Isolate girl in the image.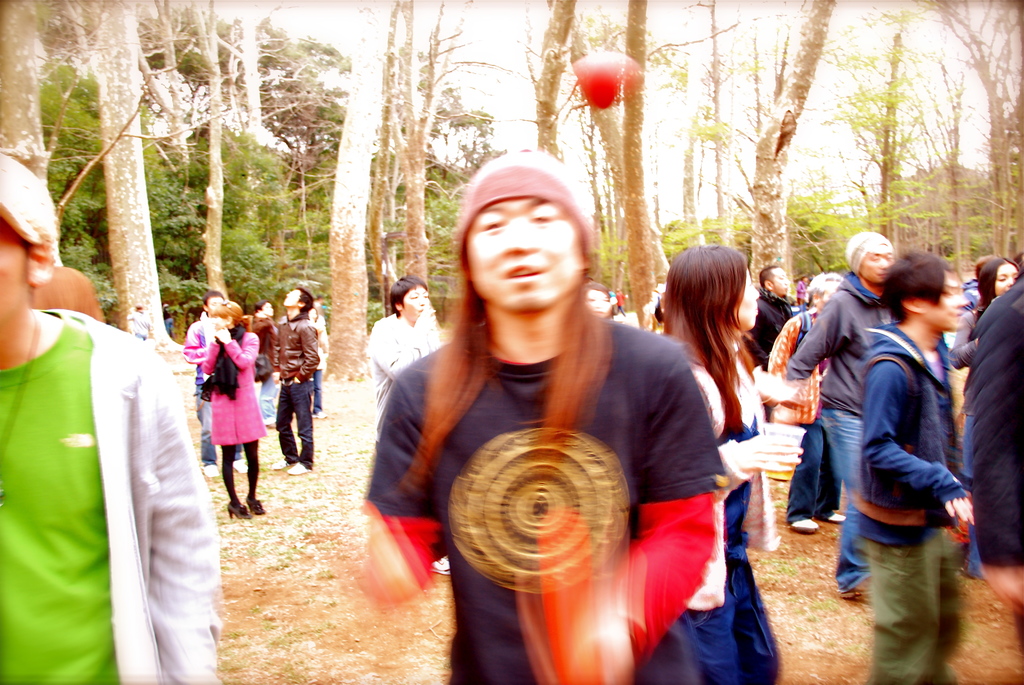
Isolated region: crop(950, 257, 1020, 581).
